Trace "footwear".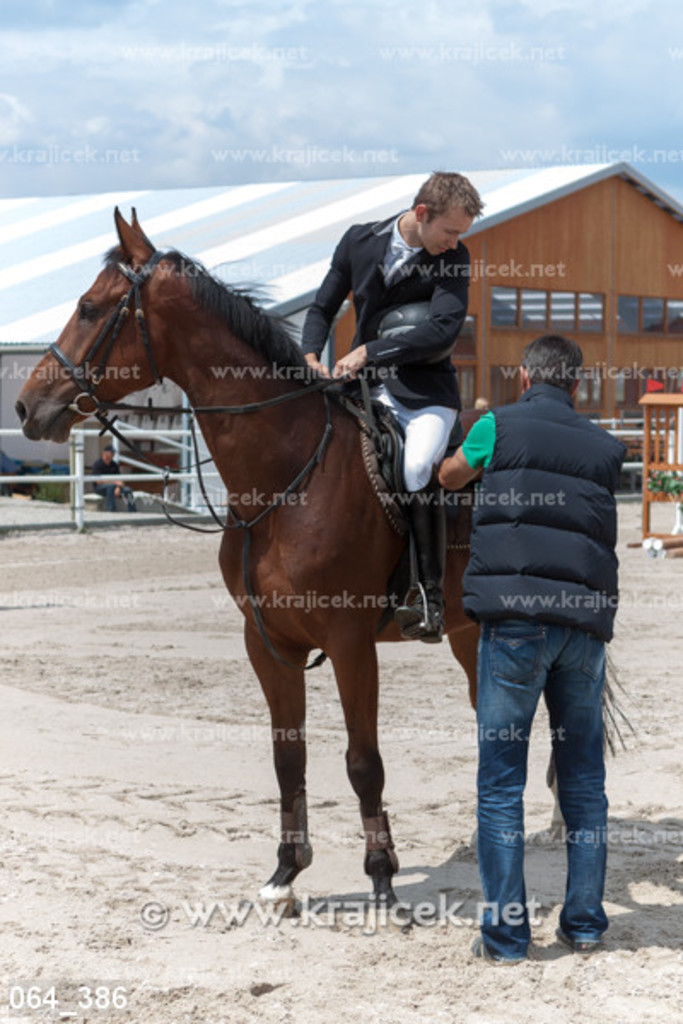
Traced to x1=386 y1=592 x2=449 y2=643.
